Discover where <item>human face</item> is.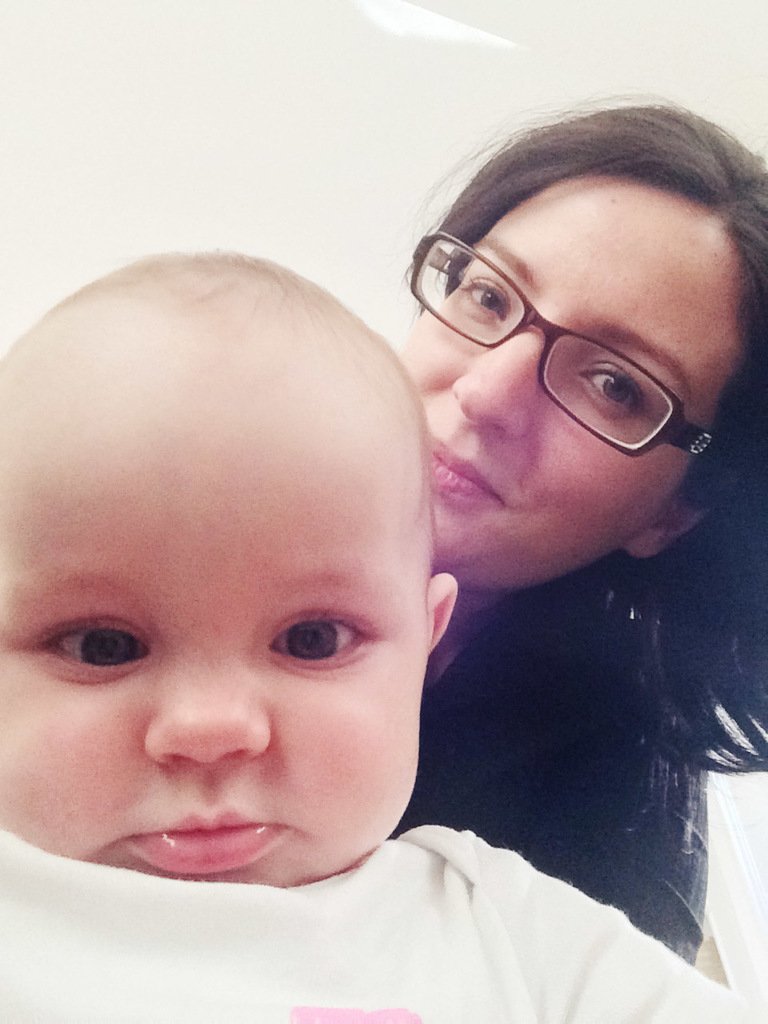
Discovered at bbox=[0, 313, 429, 879].
